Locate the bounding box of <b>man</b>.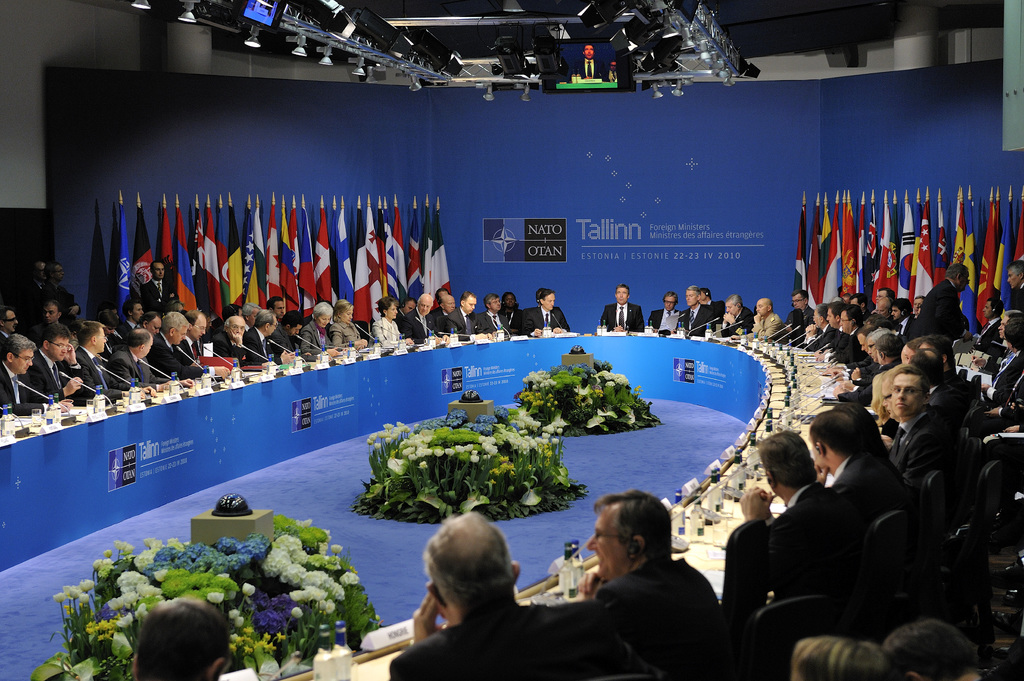
Bounding box: box=[477, 292, 522, 336].
